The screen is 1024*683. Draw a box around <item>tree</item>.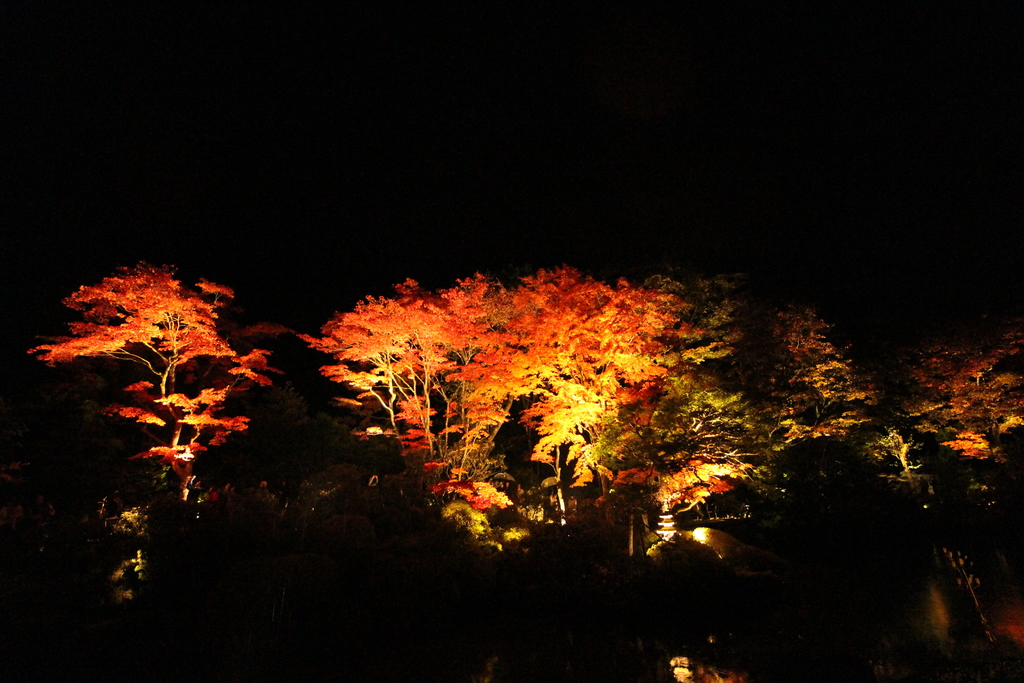
[522, 262, 769, 530].
